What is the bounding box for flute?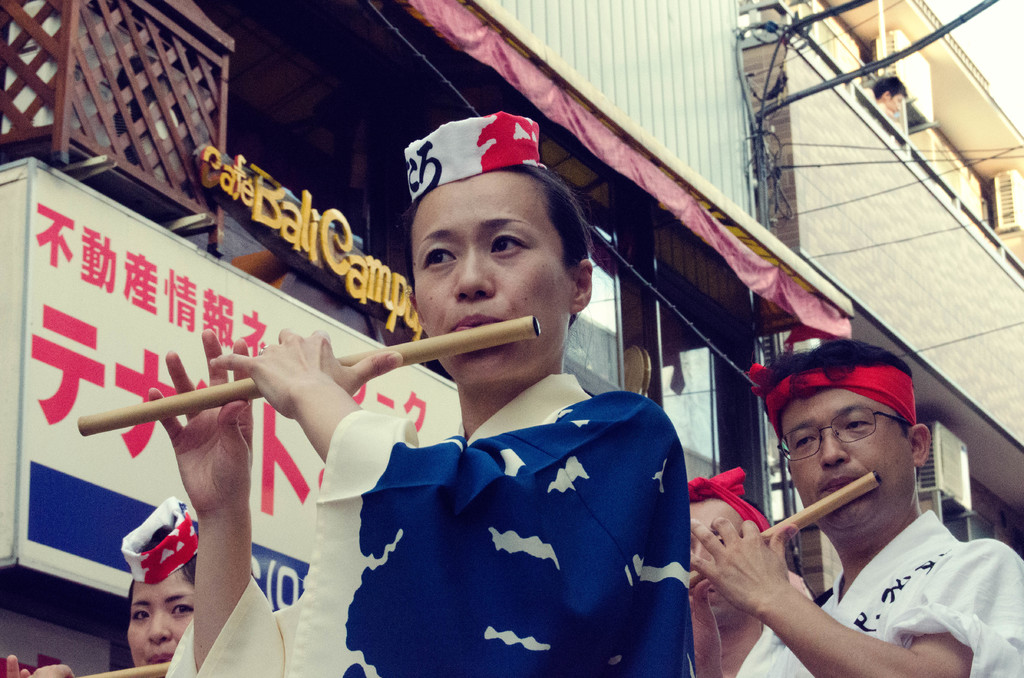
left=74, top=314, right=541, bottom=435.
